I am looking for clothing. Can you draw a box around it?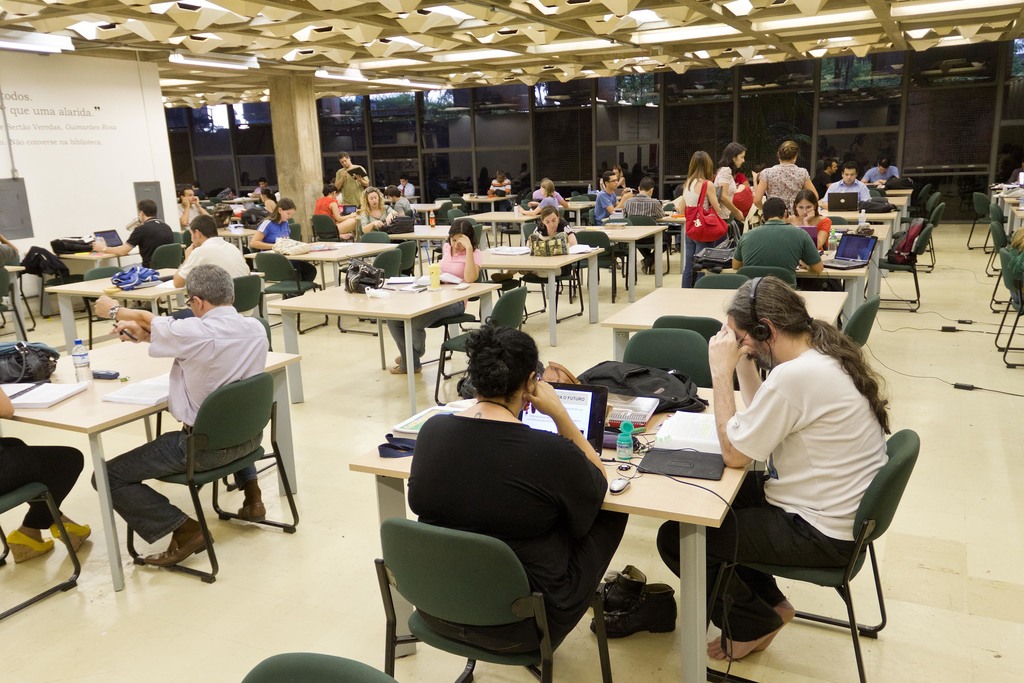
Sure, the bounding box is <region>669, 181, 712, 284</region>.
